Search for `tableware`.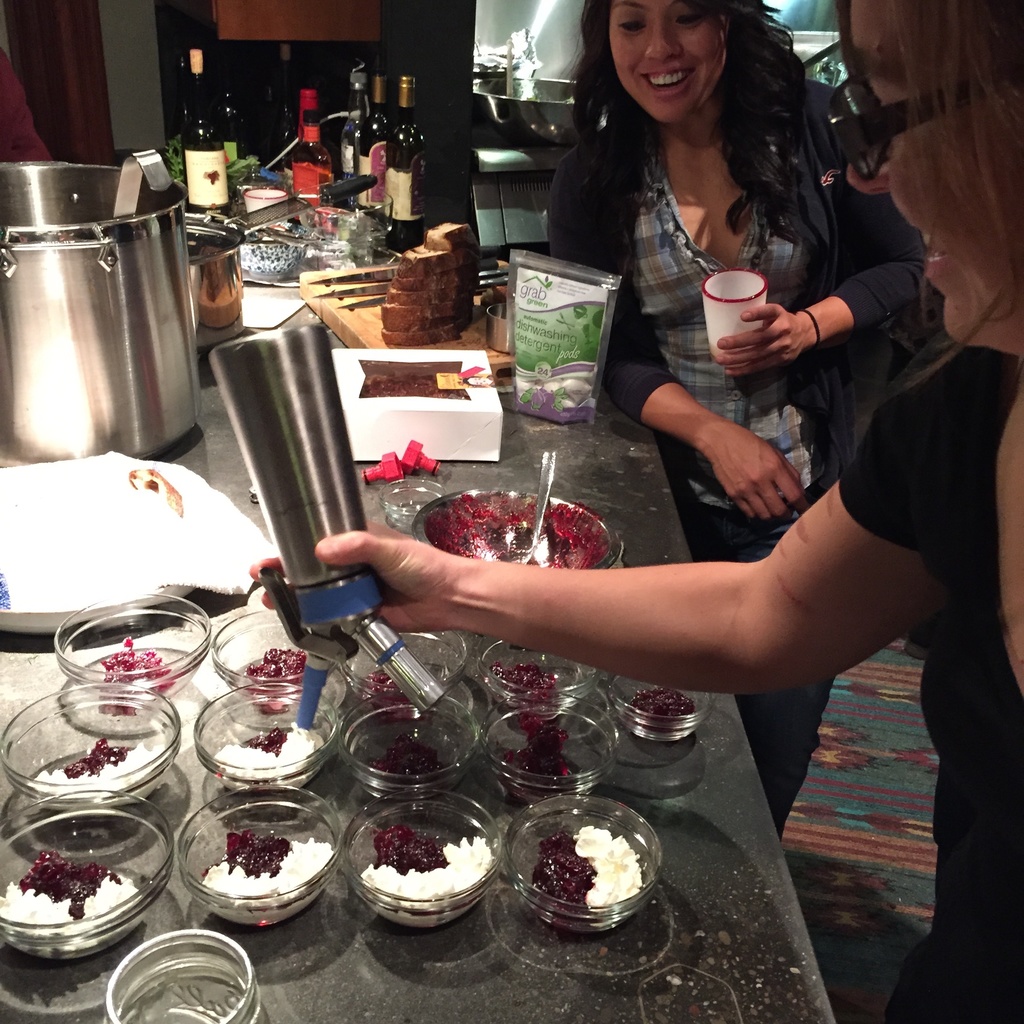
Found at 501/796/669/938.
